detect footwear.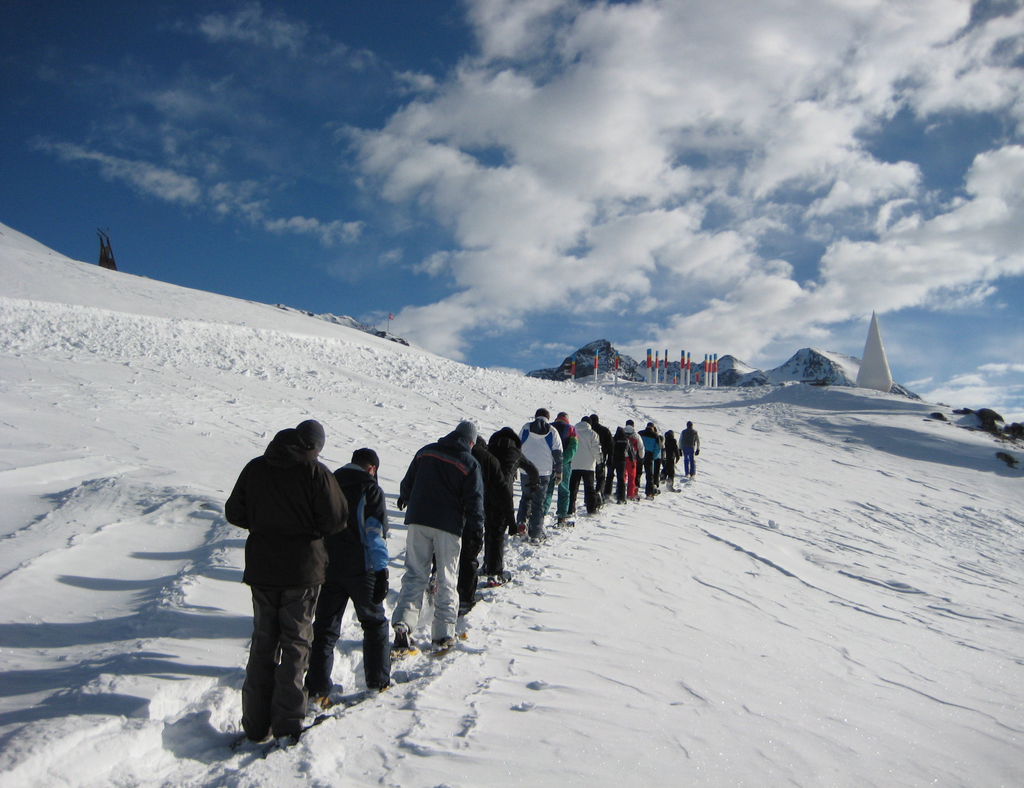
Detected at {"left": 367, "top": 677, "right": 397, "bottom": 698}.
